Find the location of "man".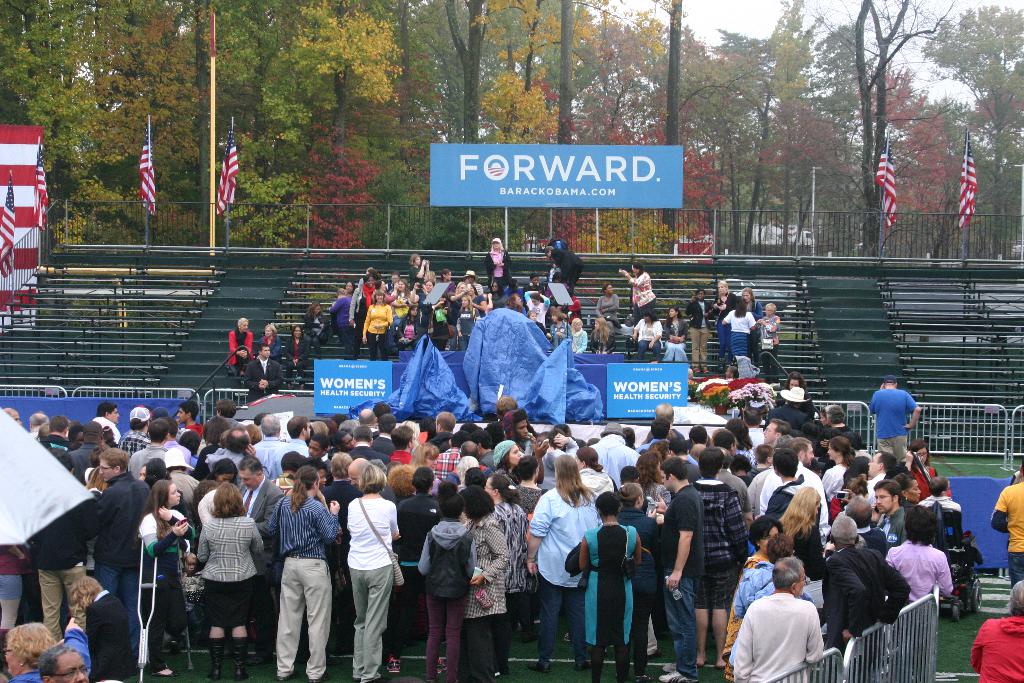
Location: 124:406:154:462.
